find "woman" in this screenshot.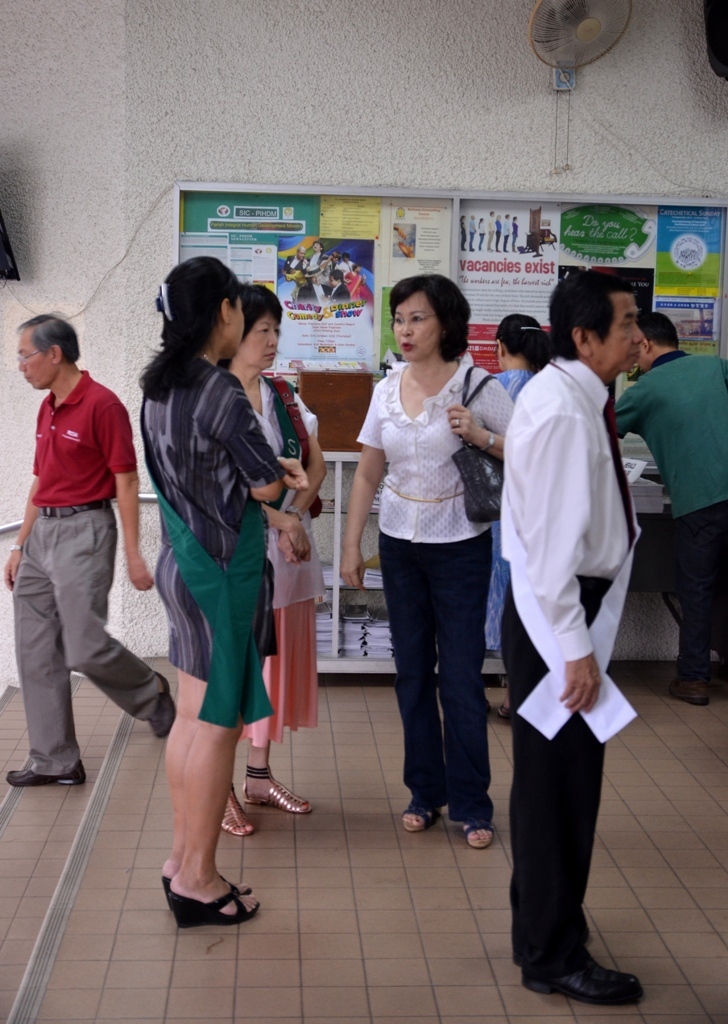
The bounding box for "woman" is region(132, 257, 283, 923).
